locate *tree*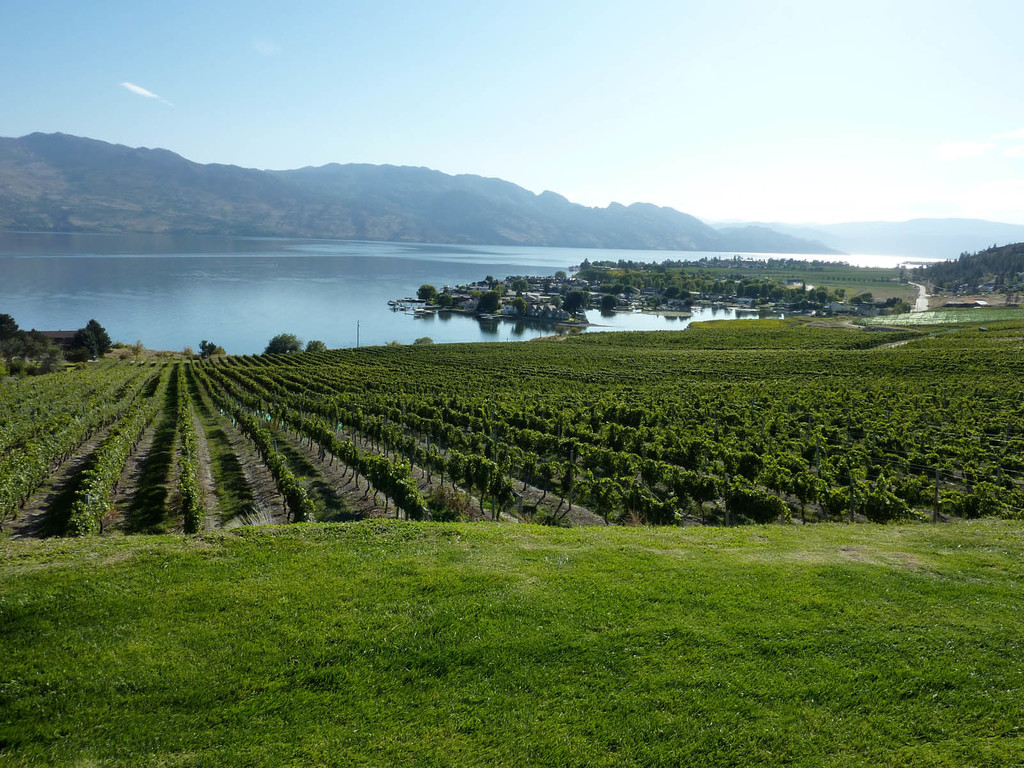
{"x1": 91, "y1": 322, "x2": 109, "y2": 352}
